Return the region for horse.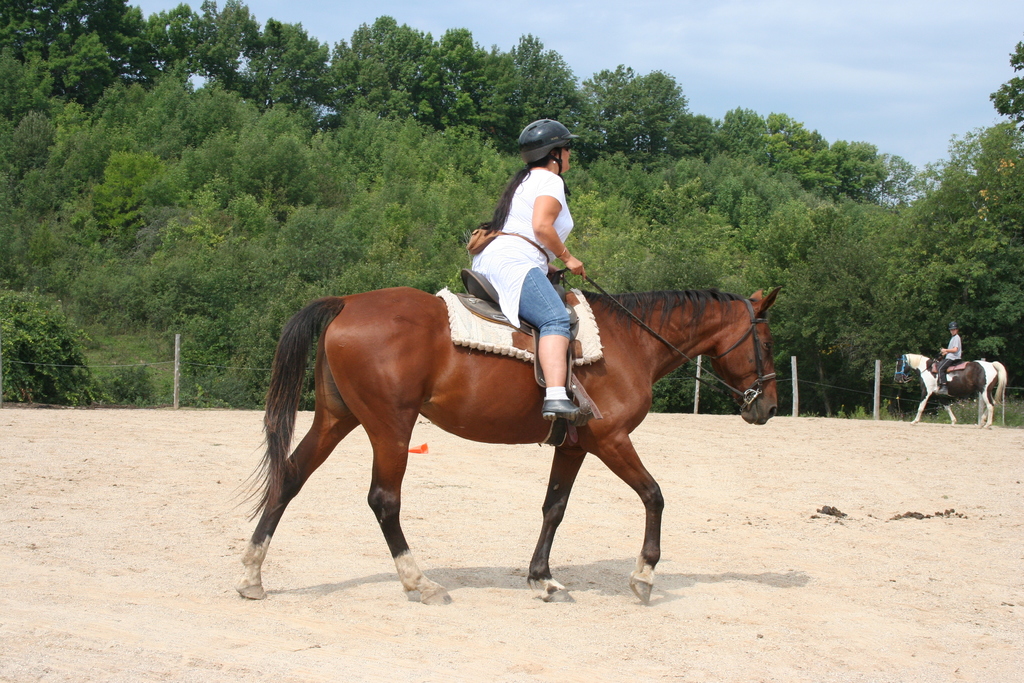
box(892, 353, 1007, 429).
